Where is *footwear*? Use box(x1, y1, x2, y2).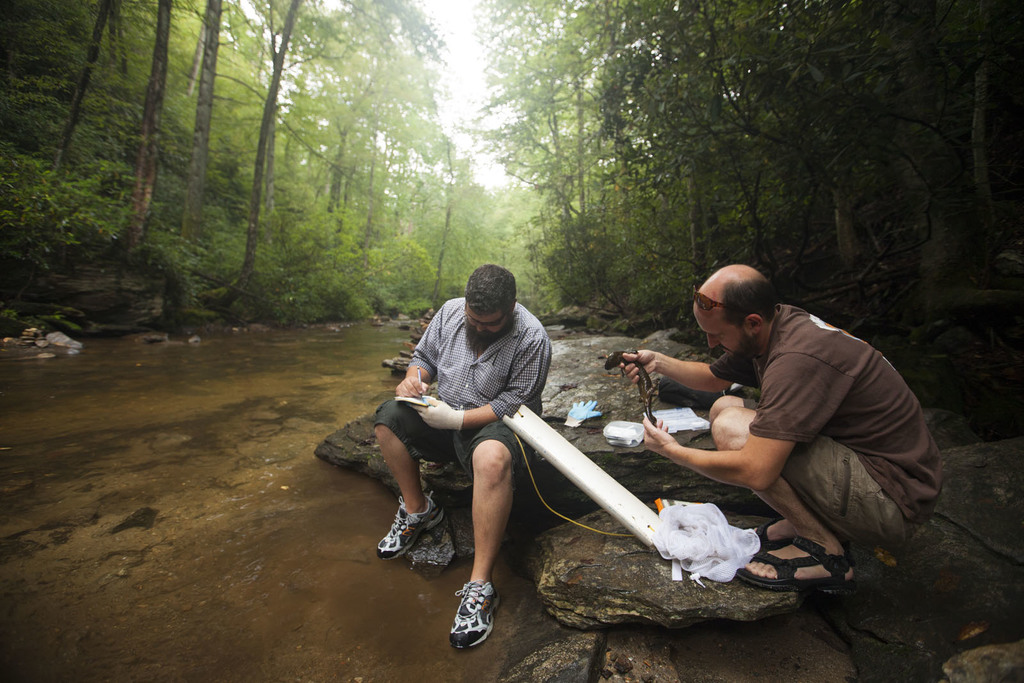
box(447, 587, 506, 661).
